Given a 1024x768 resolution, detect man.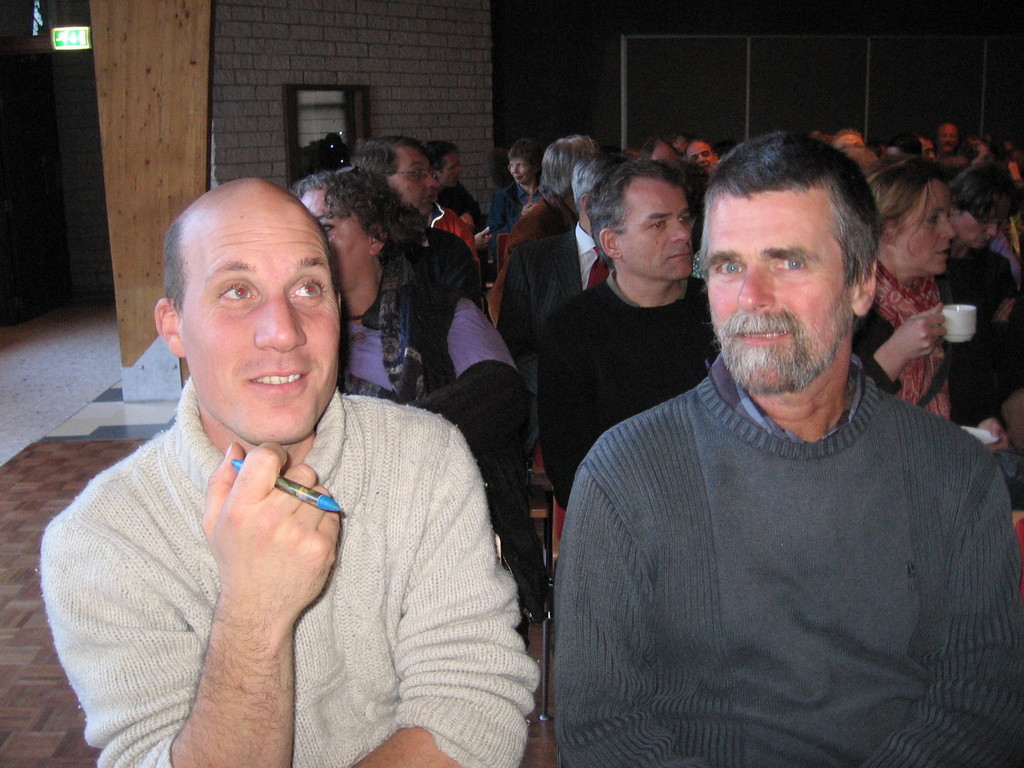
[left=490, top=154, right=645, bottom=379].
